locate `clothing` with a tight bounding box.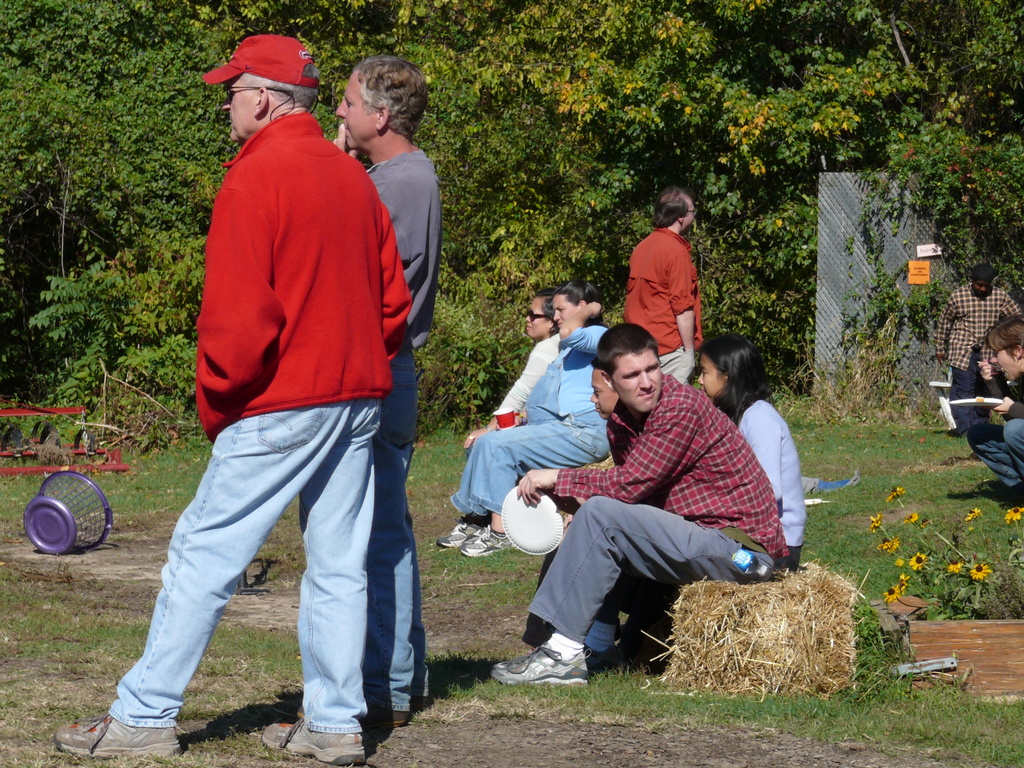
<bbox>719, 400, 812, 559</bbox>.
